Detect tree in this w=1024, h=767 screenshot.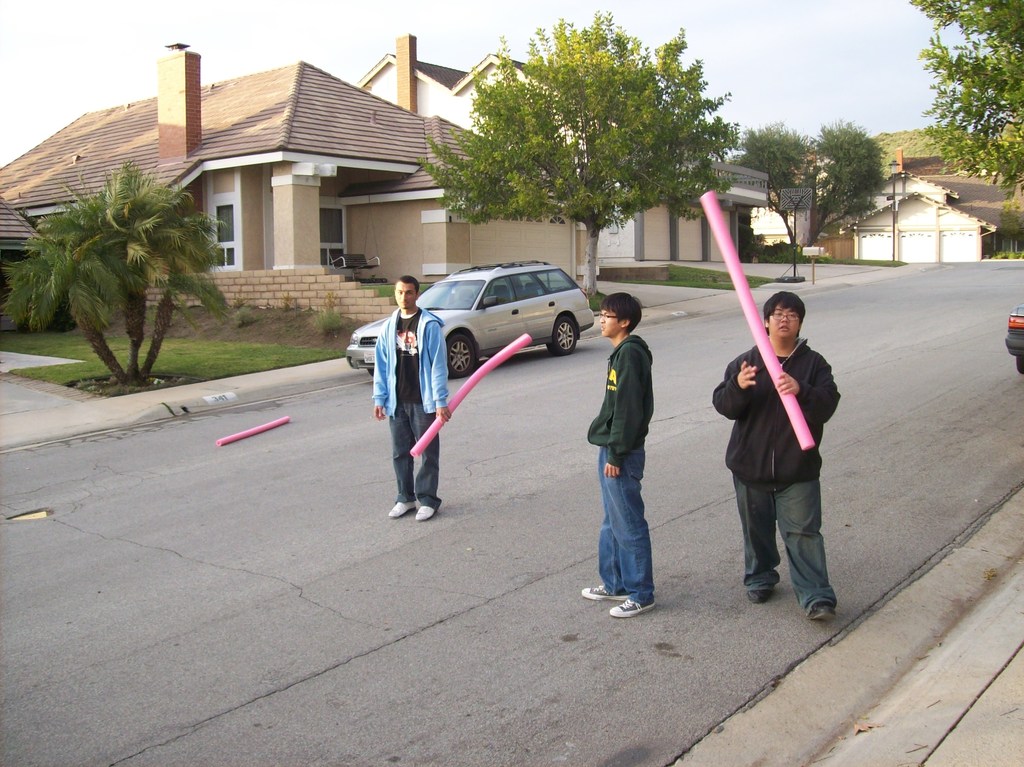
Detection: BBox(735, 117, 881, 250).
